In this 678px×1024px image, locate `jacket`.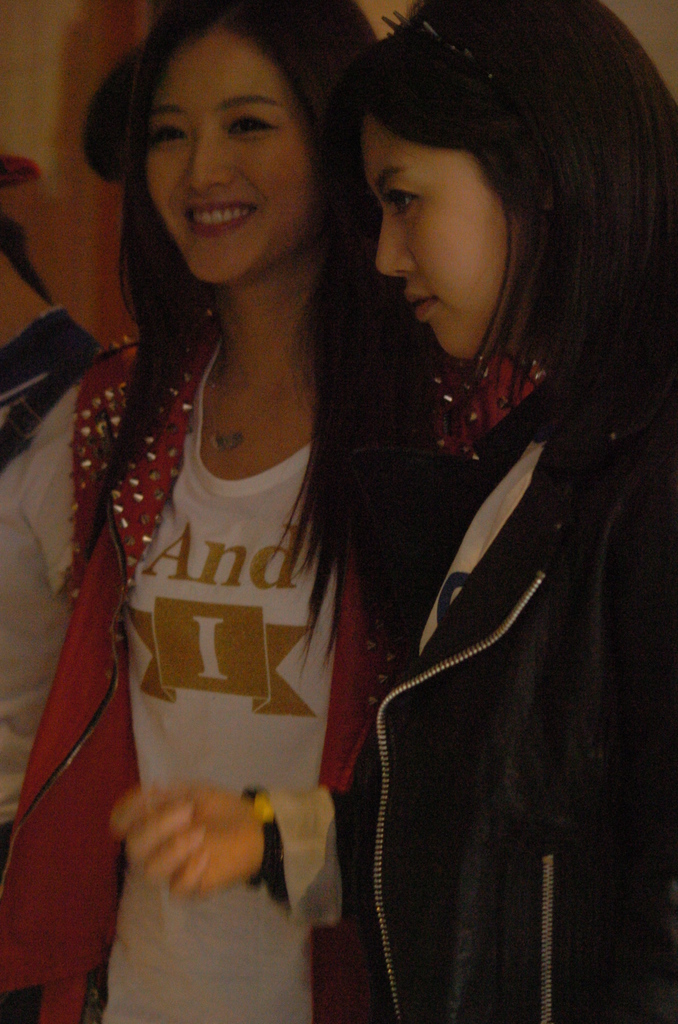
Bounding box: (left=343, top=329, right=677, bottom=1023).
